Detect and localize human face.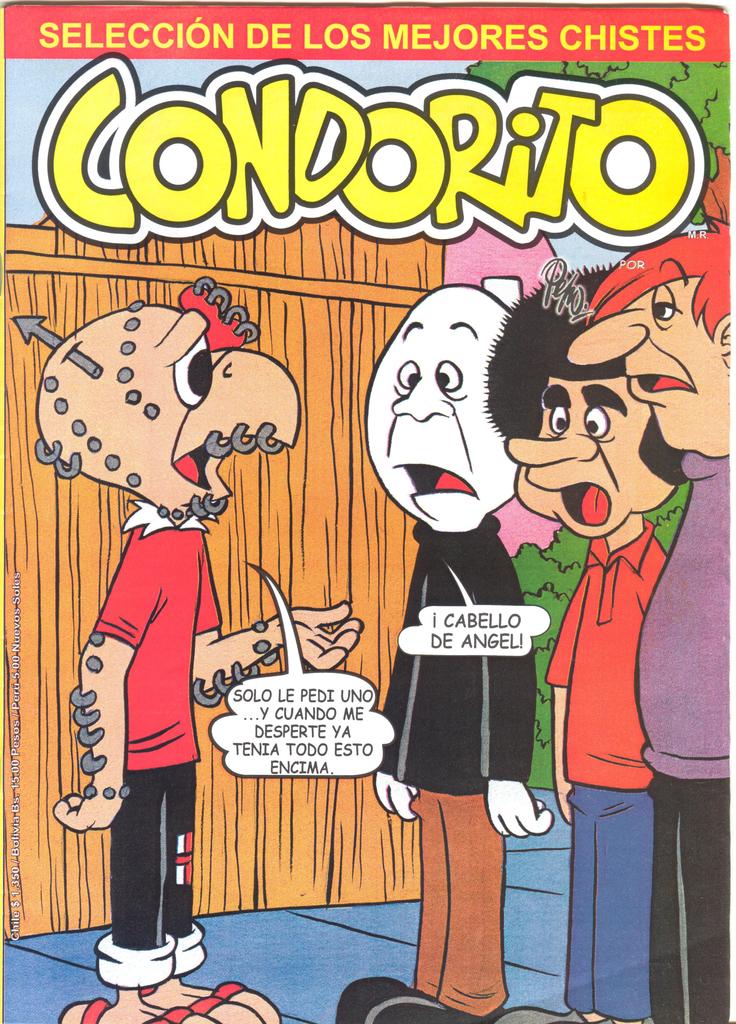
Localized at {"left": 570, "top": 277, "right": 735, "bottom": 462}.
